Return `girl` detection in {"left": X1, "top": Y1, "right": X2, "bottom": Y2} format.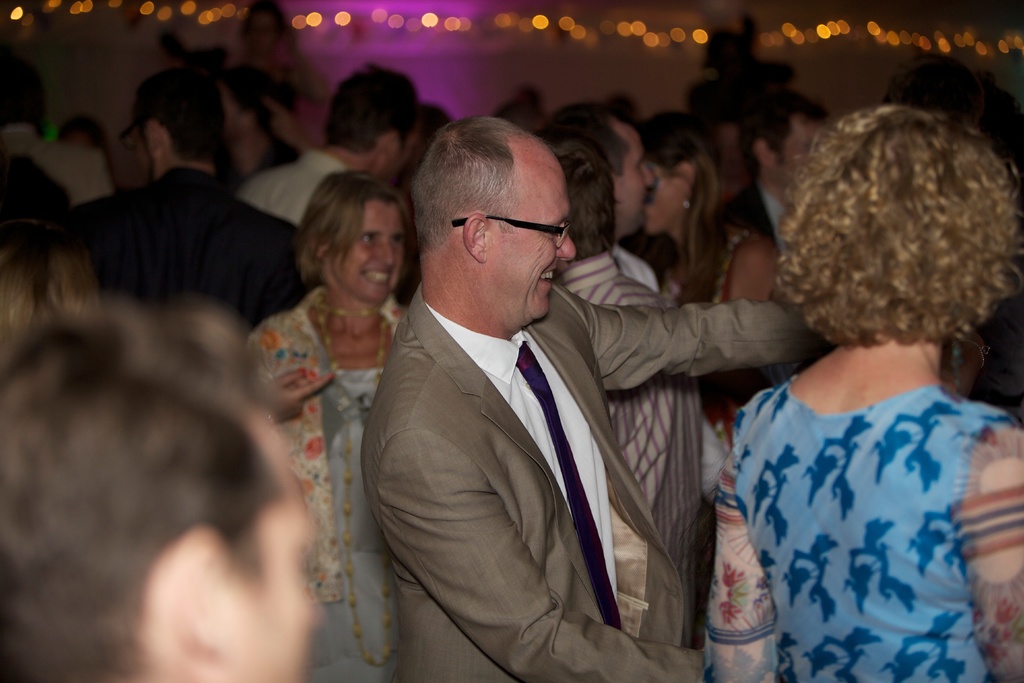
{"left": 642, "top": 106, "right": 777, "bottom": 305}.
